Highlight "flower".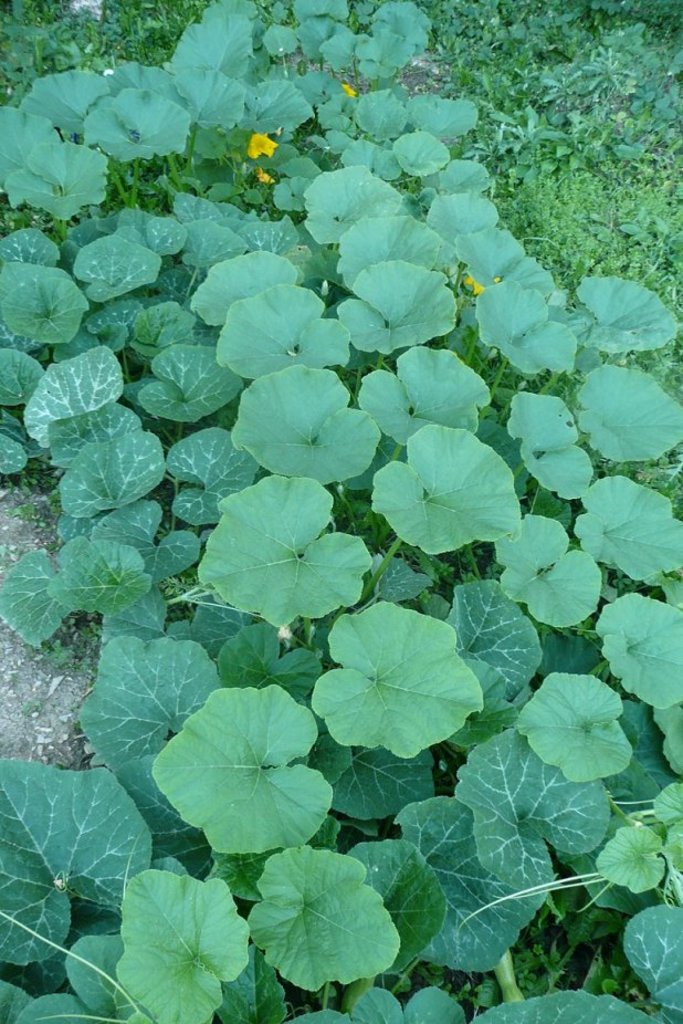
Highlighted region: (x1=254, y1=161, x2=274, y2=185).
